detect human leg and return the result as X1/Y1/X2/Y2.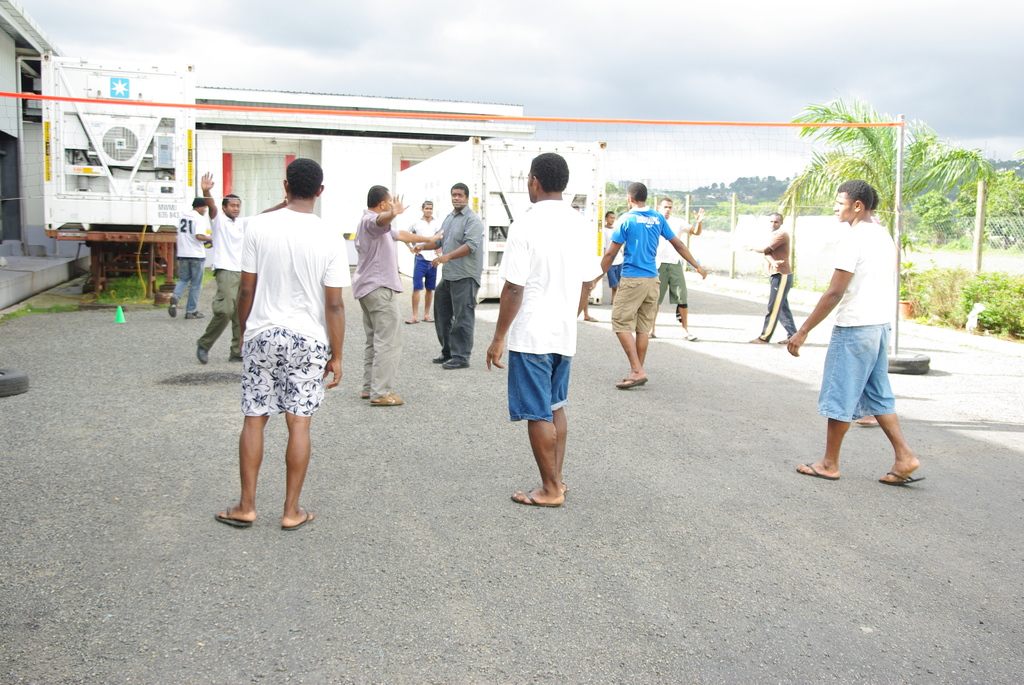
360/290/376/400.
